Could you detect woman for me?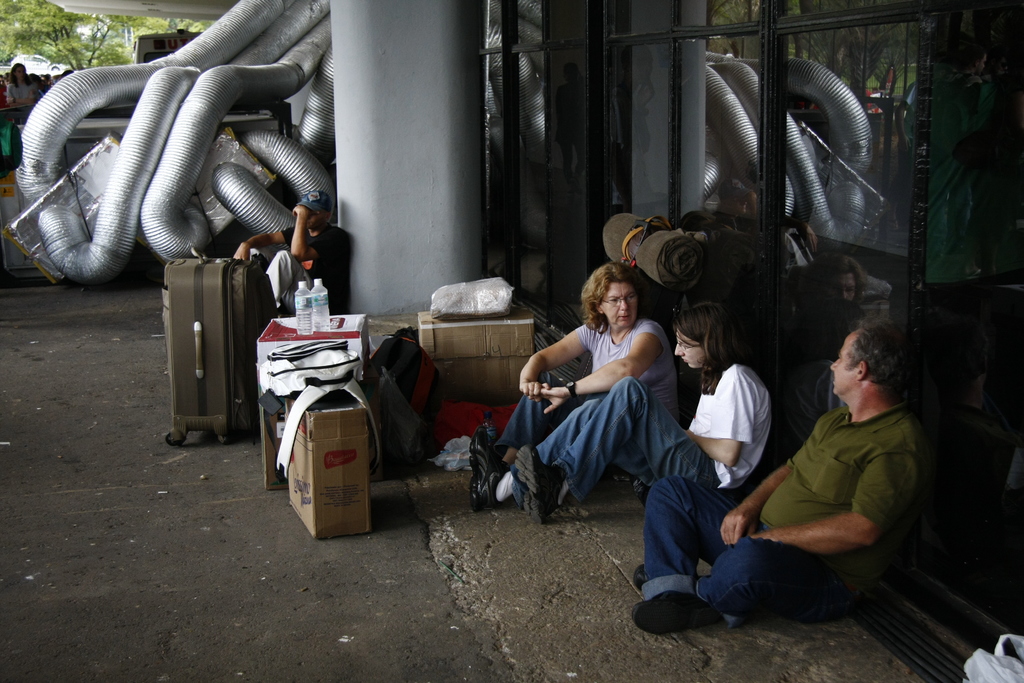
Detection result: (522, 252, 696, 554).
